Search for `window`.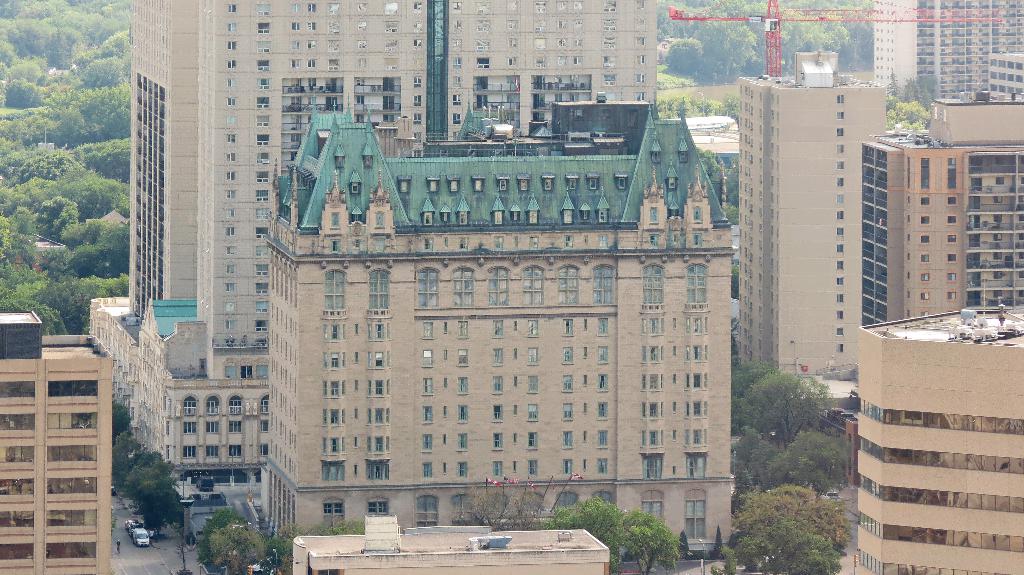
Found at <box>0,446,36,462</box>.
